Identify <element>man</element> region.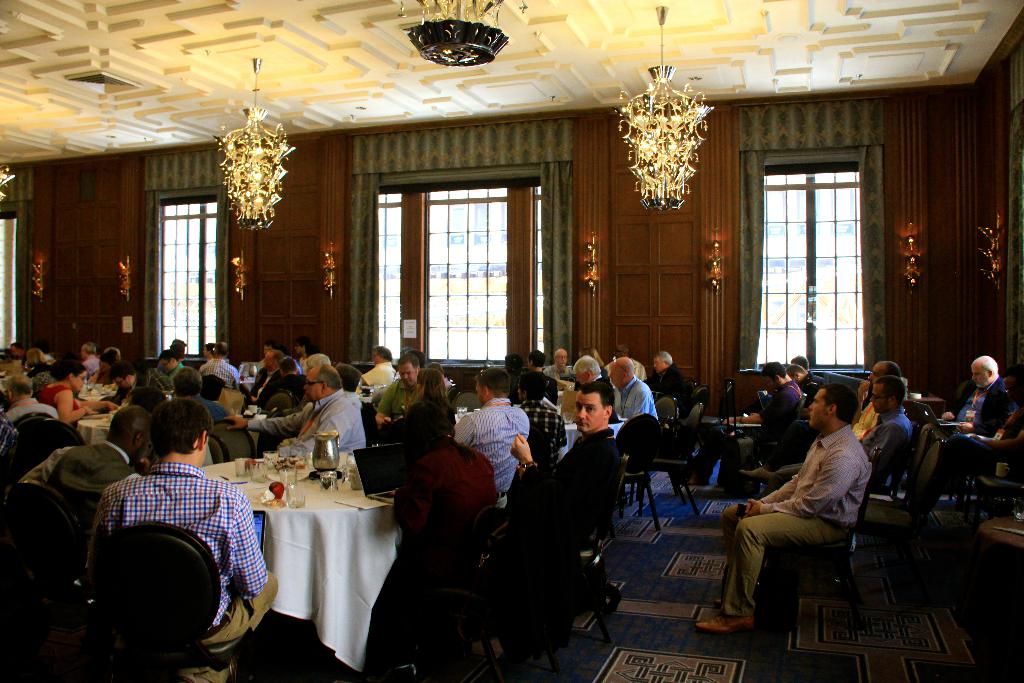
Region: <bbox>25, 404, 148, 525</bbox>.
